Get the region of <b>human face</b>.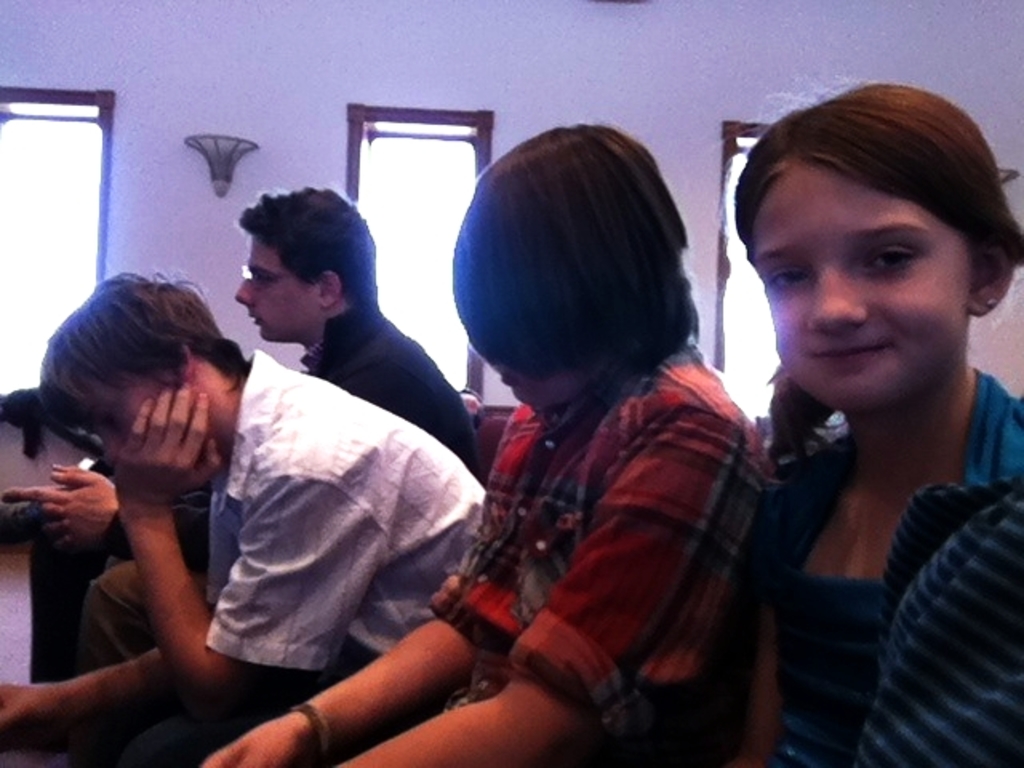
BBox(763, 157, 976, 414).
